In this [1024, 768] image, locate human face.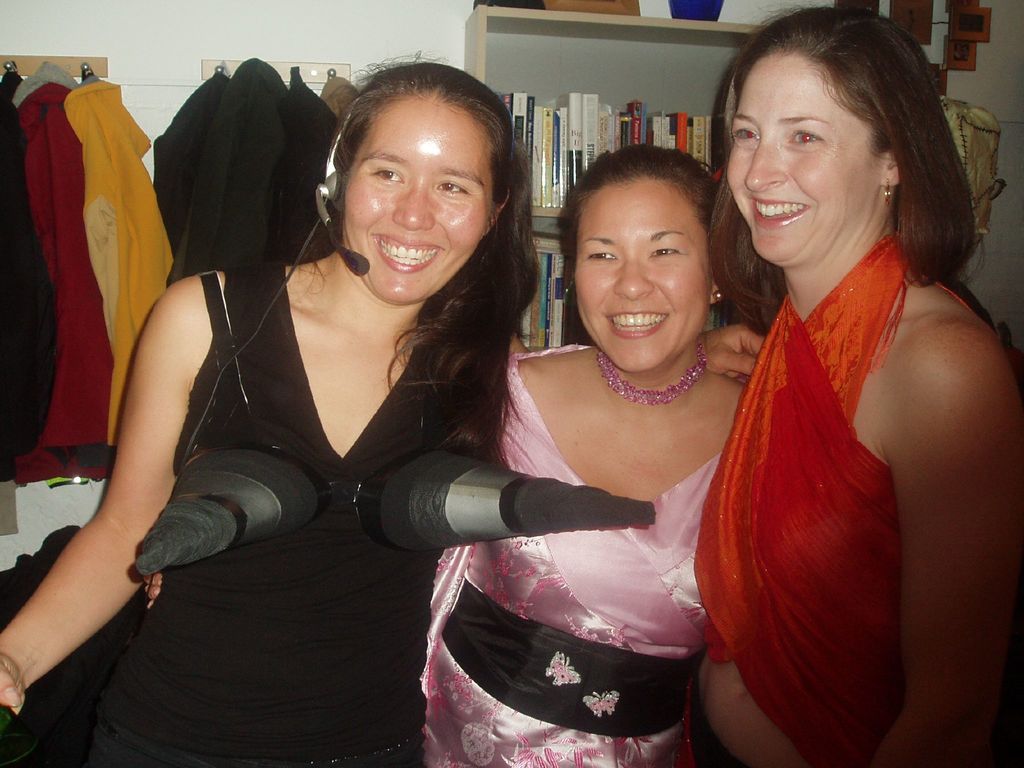
Bounding box: 341 97 490 305.
